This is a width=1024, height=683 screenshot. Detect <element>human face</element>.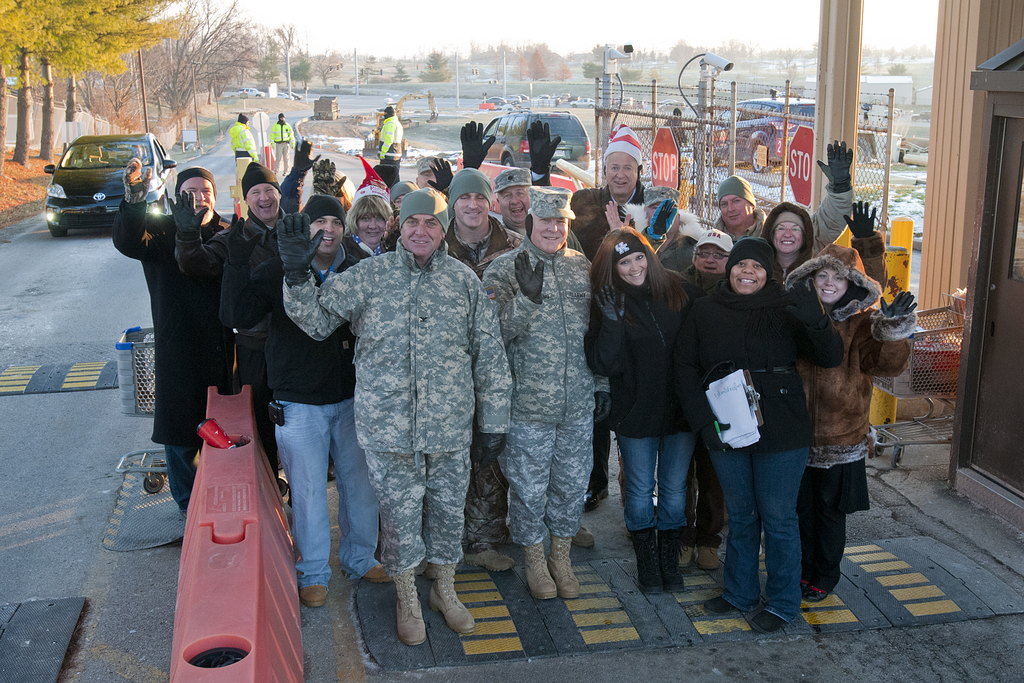
l=728, t=259, r=765, b=295.
